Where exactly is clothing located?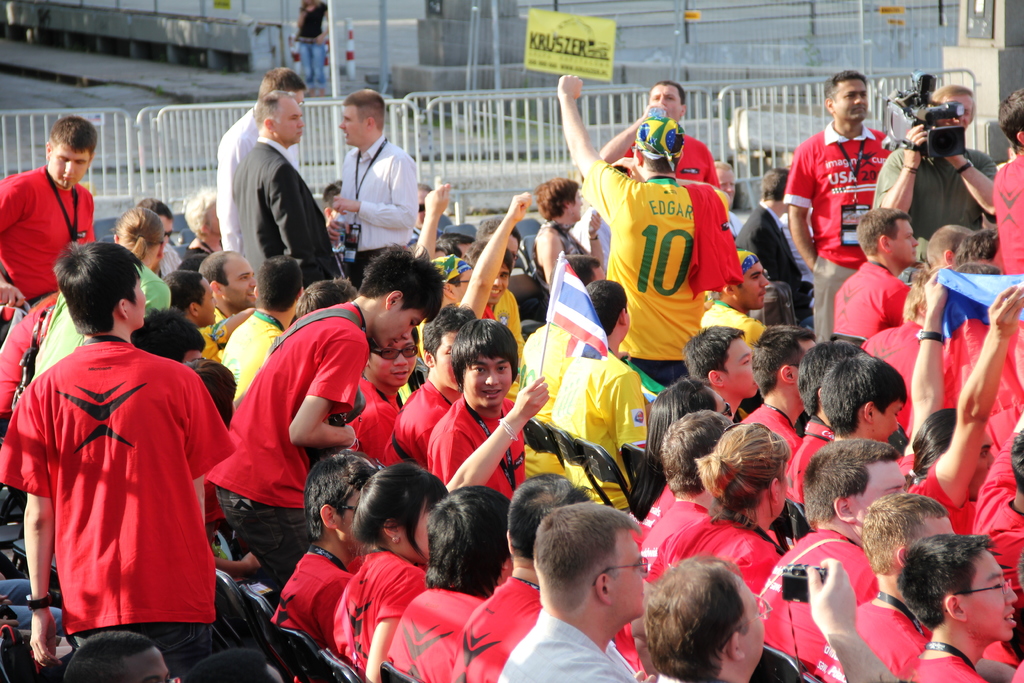
Its bounding box is 735:199:817:320.
